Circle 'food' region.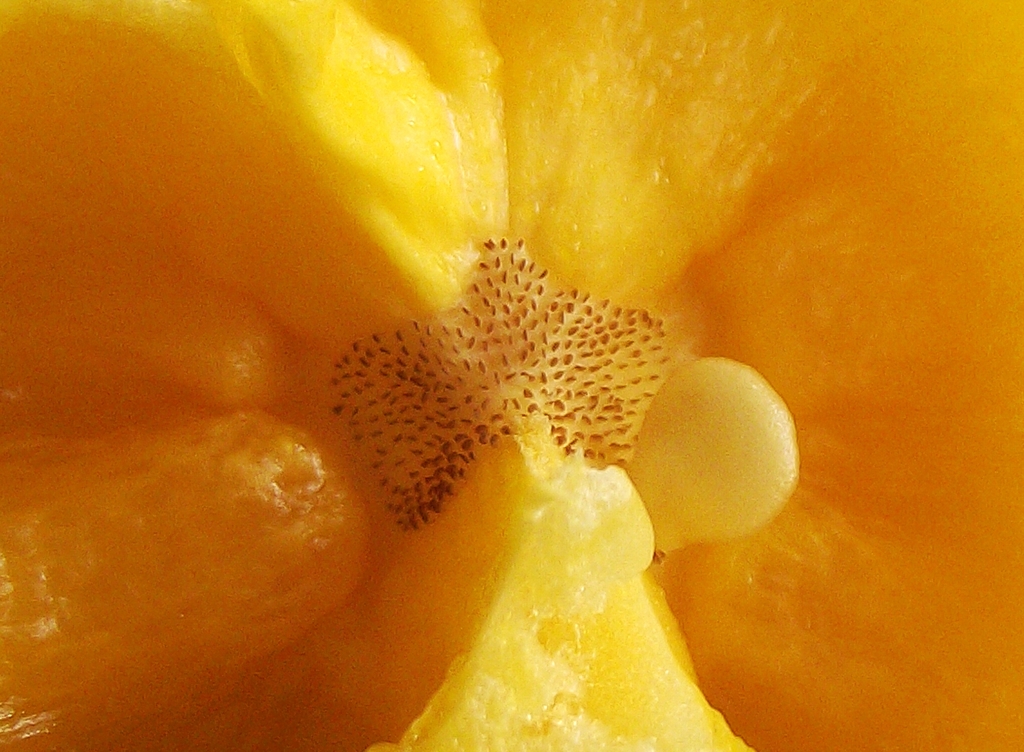
Region: (left=29, top=0, right=988, bottom=708).
